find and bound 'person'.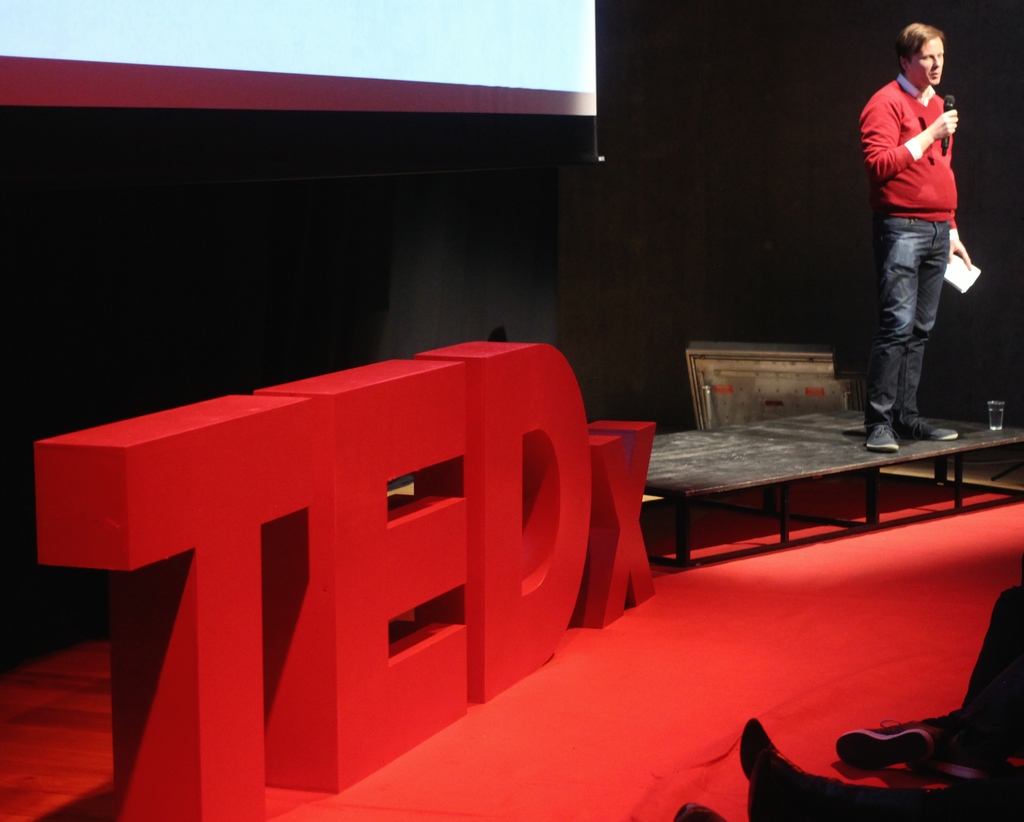
Bound: region(861, 21, 973, 454).
